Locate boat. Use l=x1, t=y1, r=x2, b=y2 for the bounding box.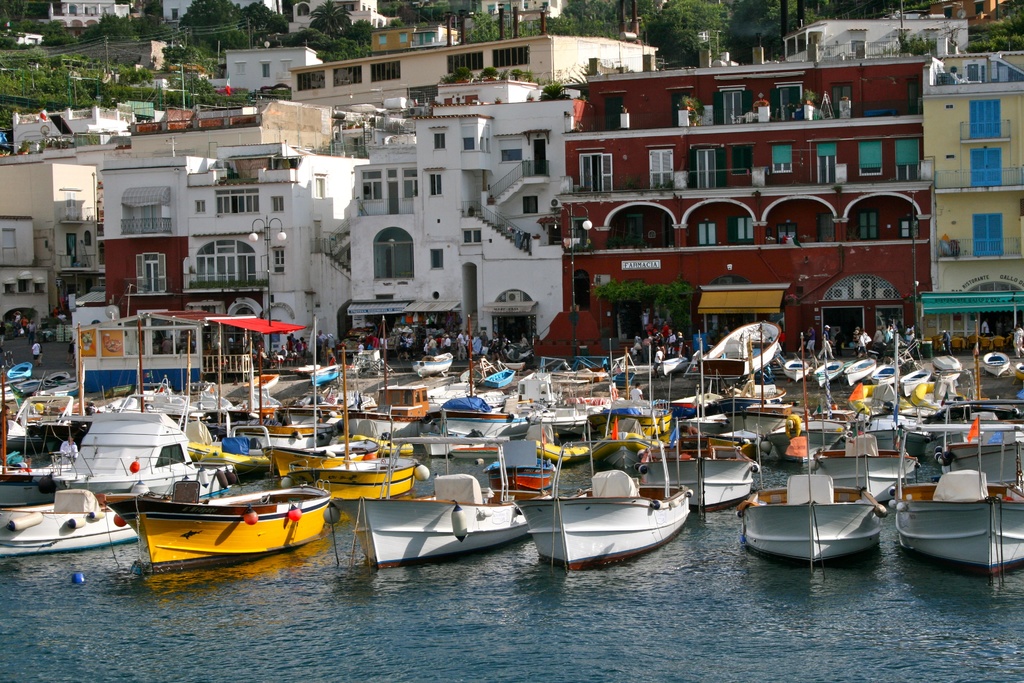
l=452, t=428, r=500, b=458.
